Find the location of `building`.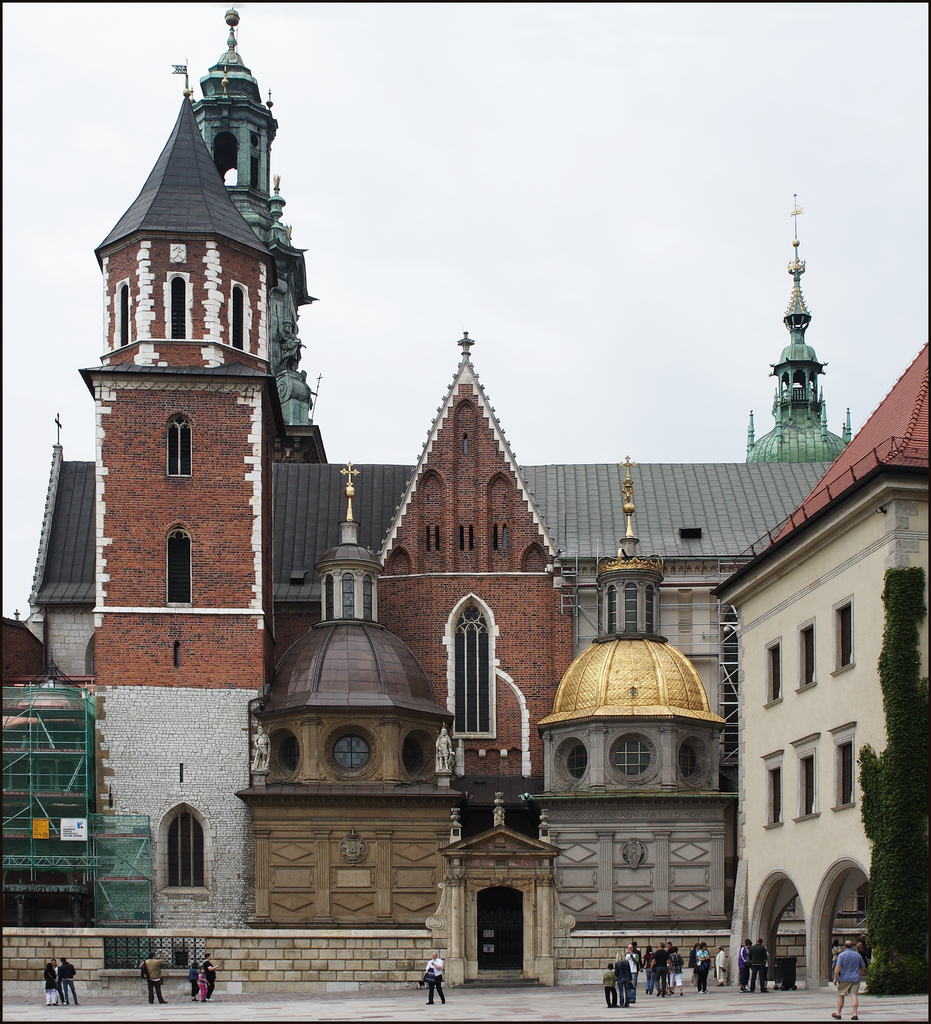
Location: detection(743, 189, 854, 462).
